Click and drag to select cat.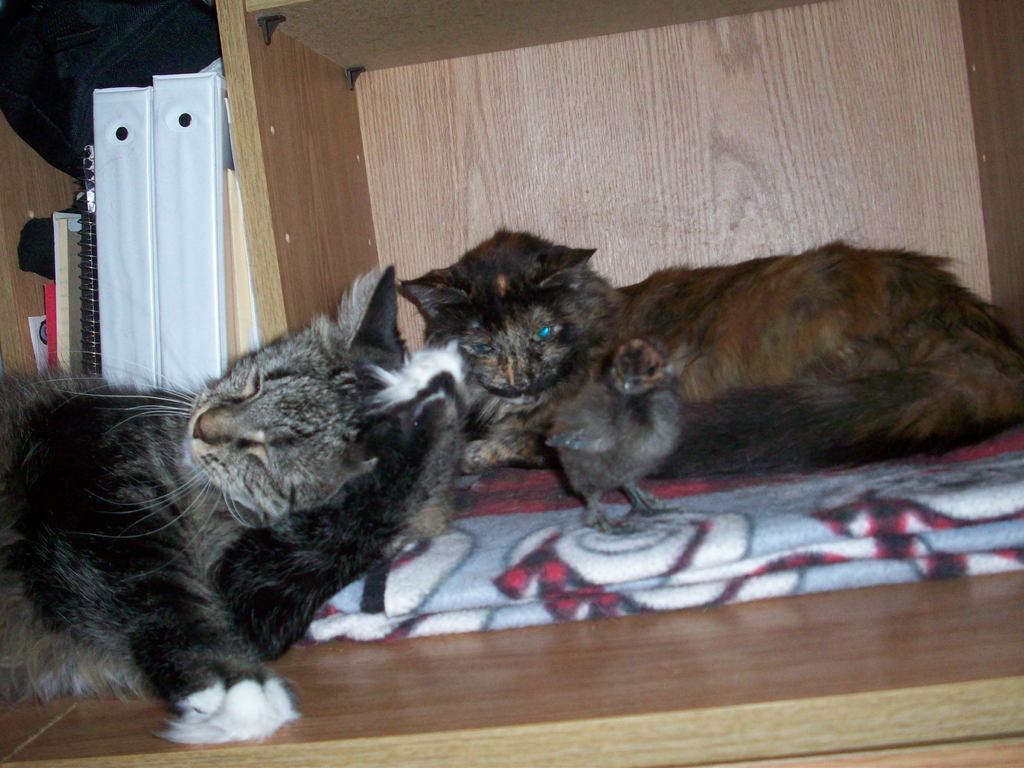
Selection: [x1=396, y1=227, x2=1020, y2=470].
